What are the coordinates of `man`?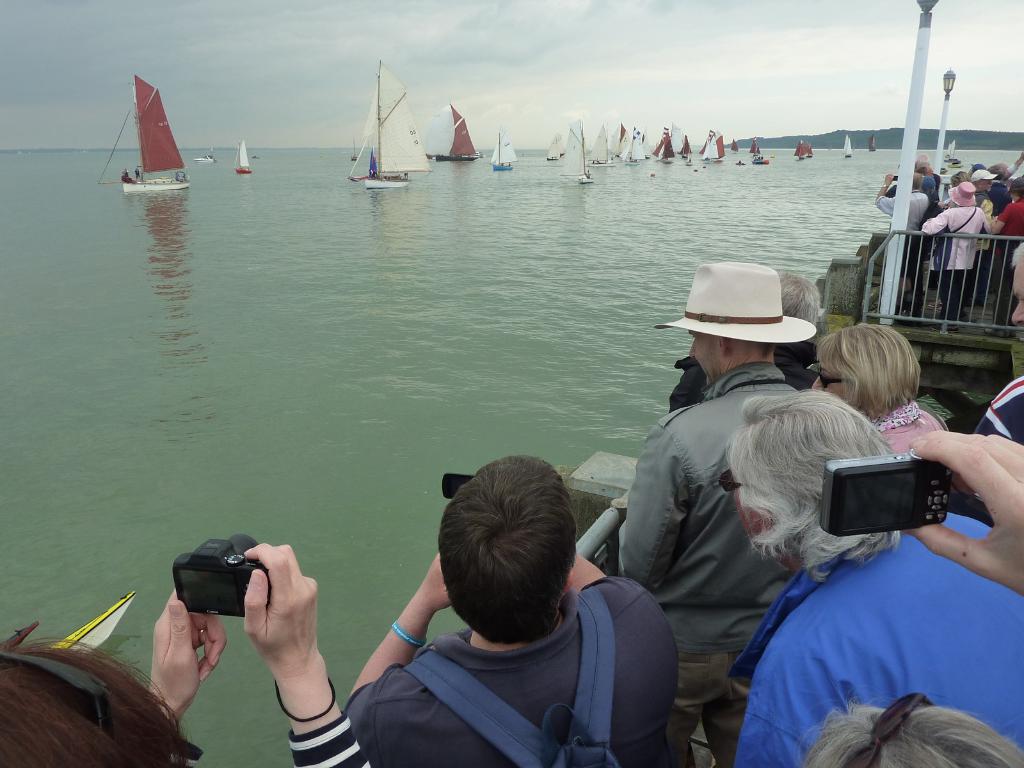
969, 237, 1023, 451.
